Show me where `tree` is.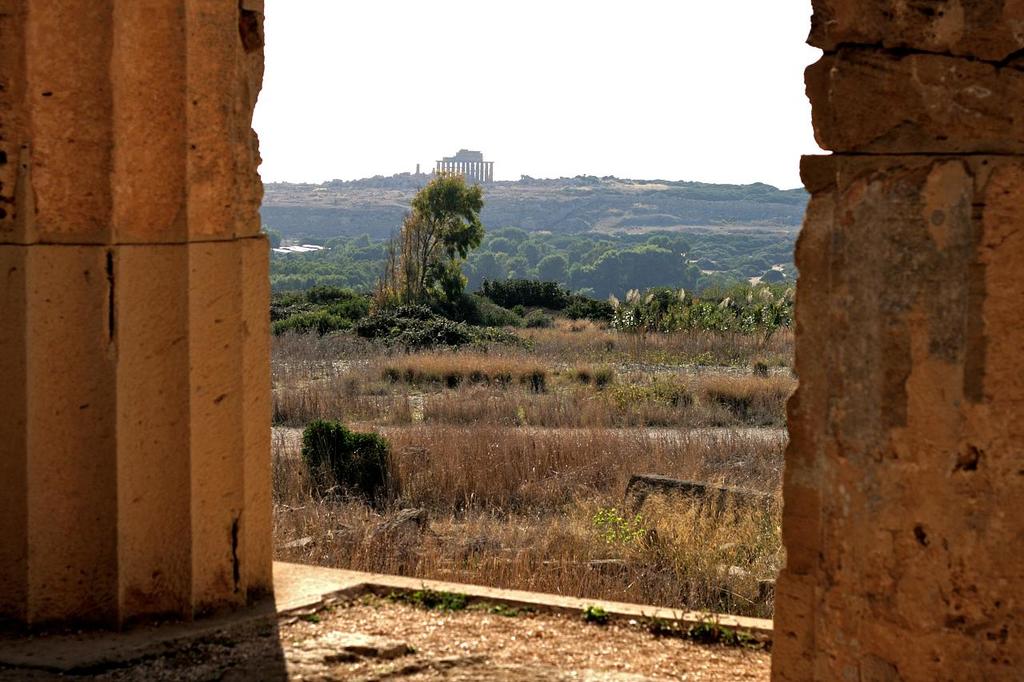
`tree` is at [x1=650, y1=247, x2=757, y2=308].
